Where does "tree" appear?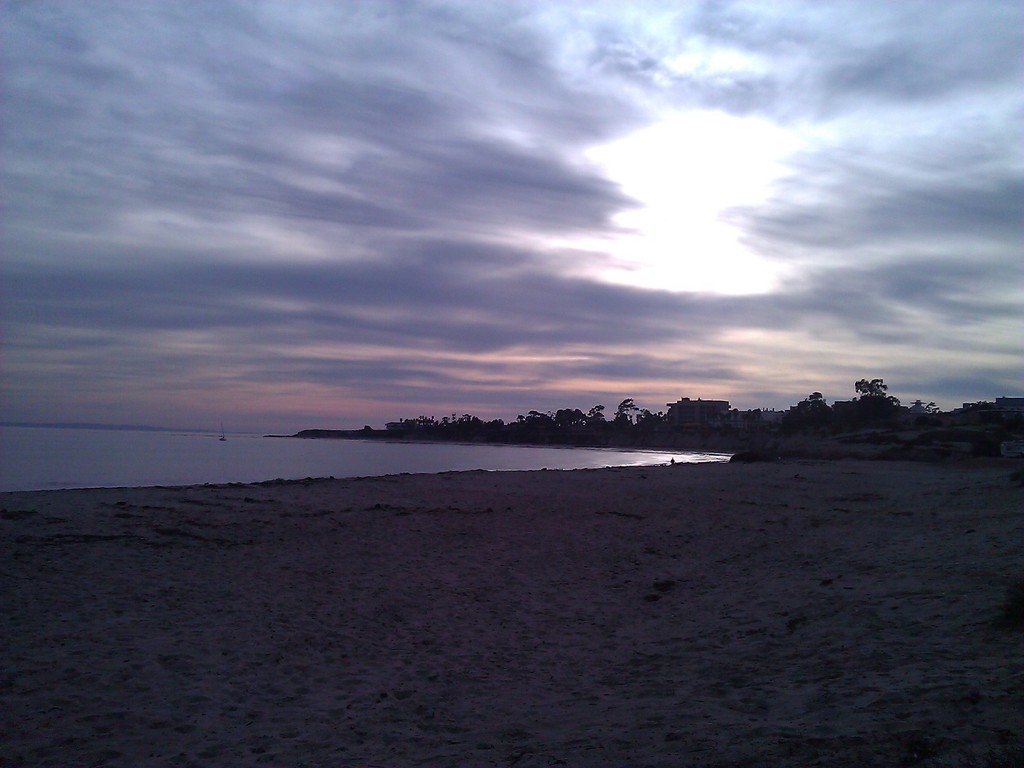
Appears at bbox=(851, 373, 885, 398).
